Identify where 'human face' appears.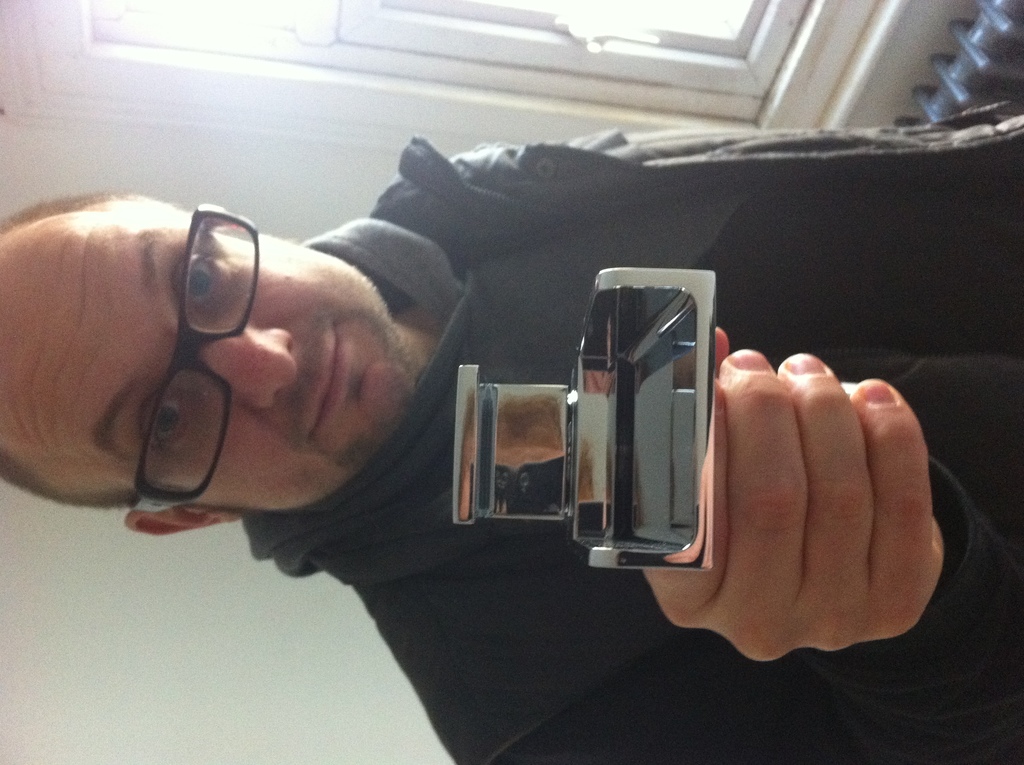
Appears at <region>0, 191, 419, 514</region>.
